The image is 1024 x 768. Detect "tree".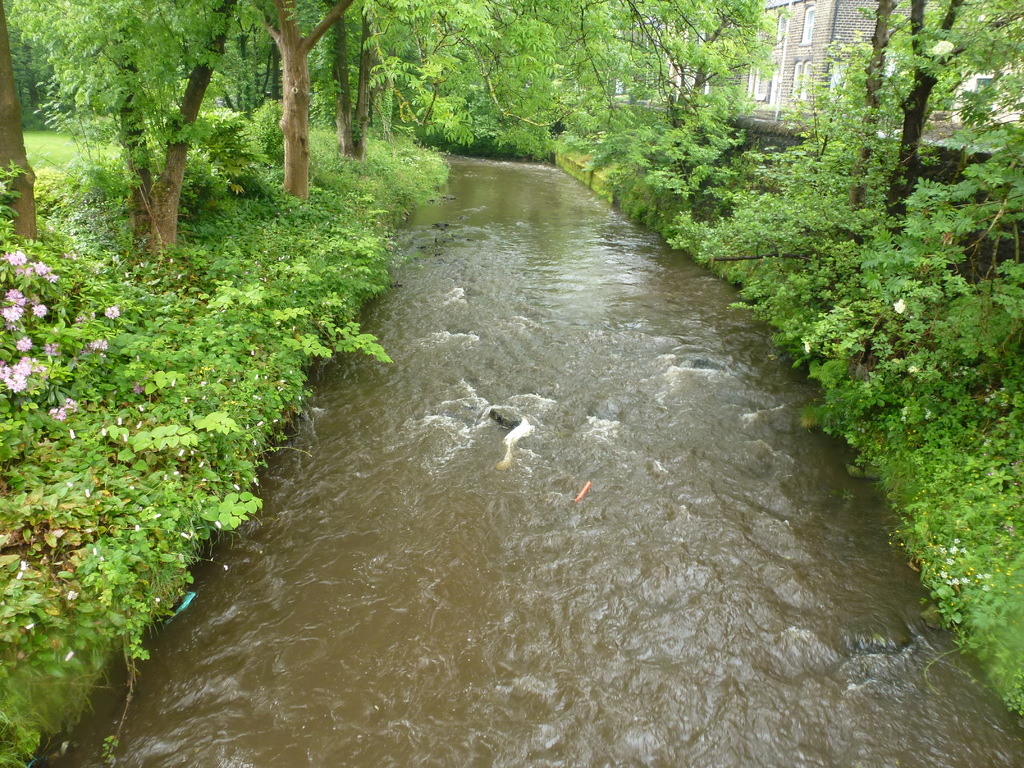
Detection: <bbox>645, 0, 789, 143</bbox>.
